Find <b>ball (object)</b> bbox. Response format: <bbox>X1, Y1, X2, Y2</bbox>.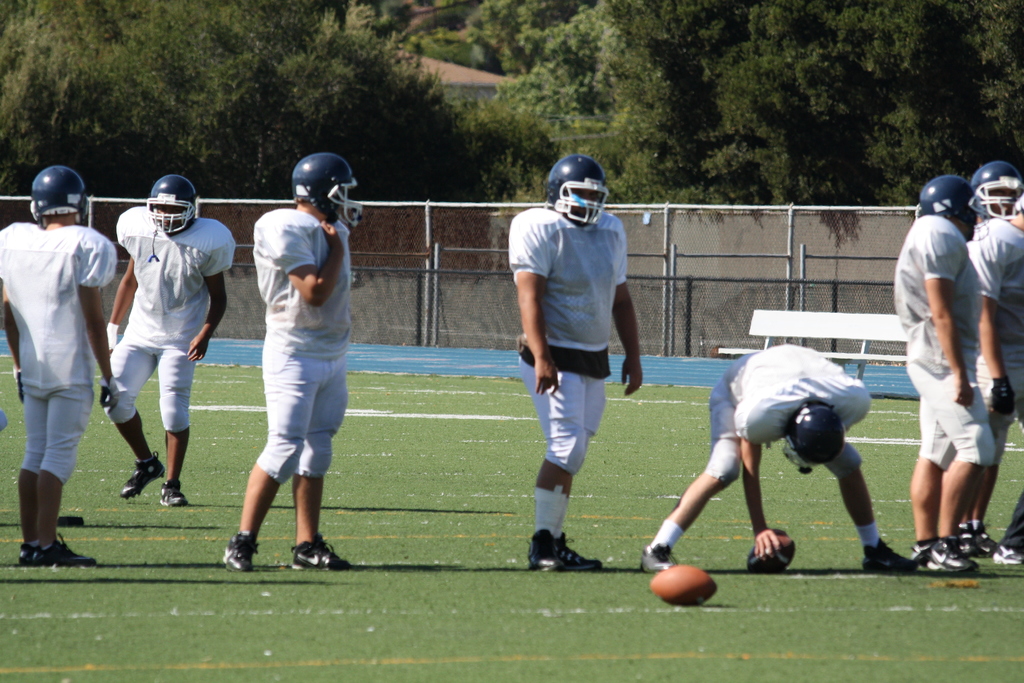
<bbox>650, 566, 714, 605</bbox>.
